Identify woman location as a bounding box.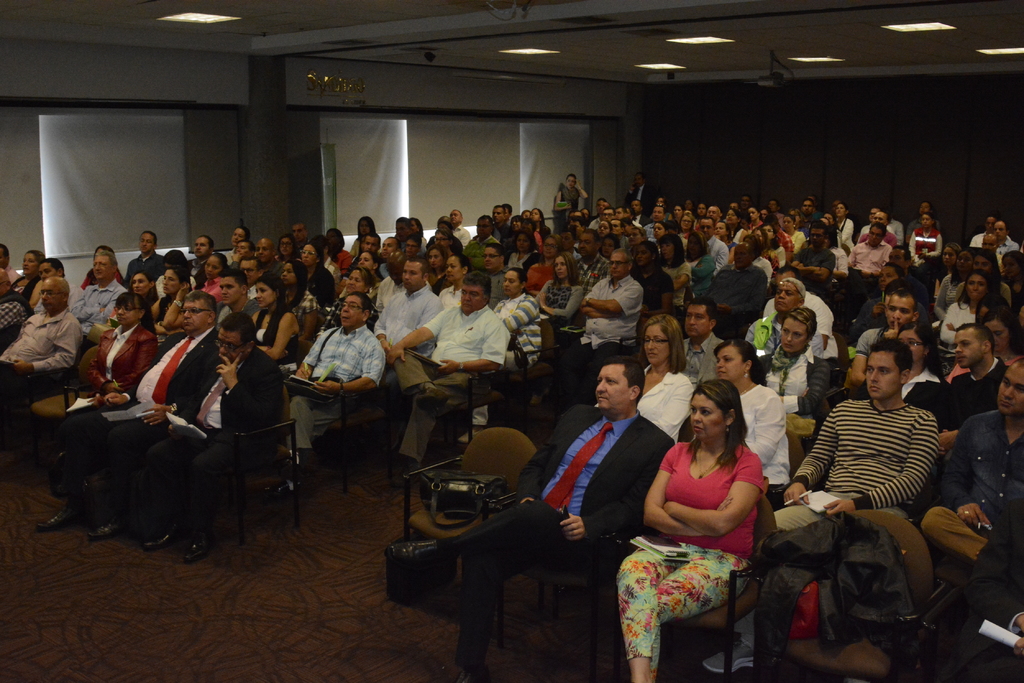
select_region(909, 213, 941, 275).
